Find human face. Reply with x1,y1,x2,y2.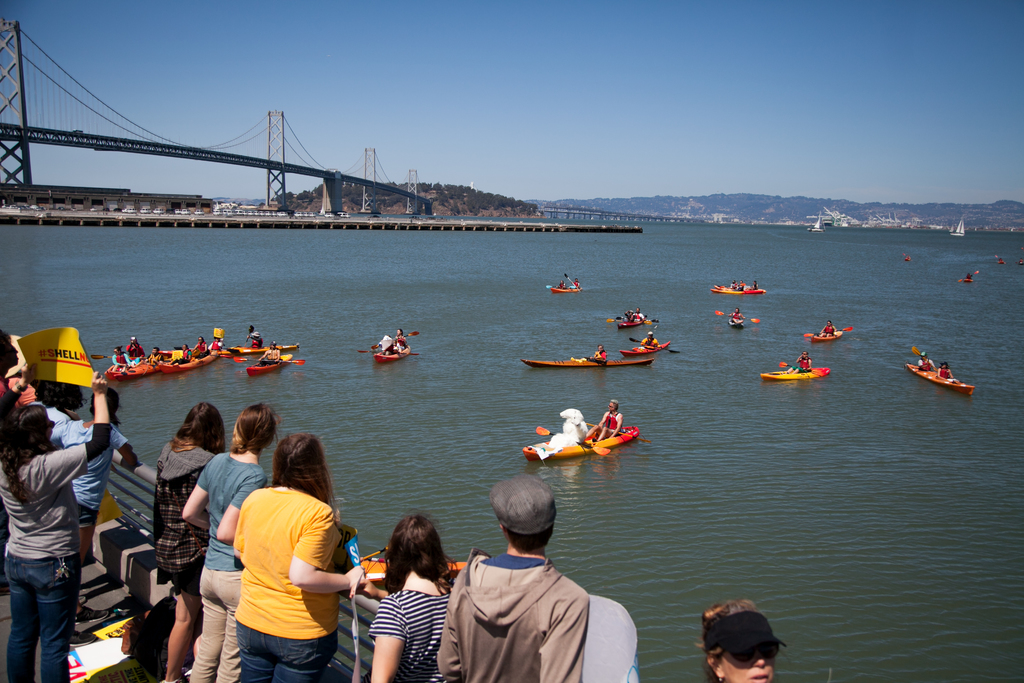
132,339,136,342.
